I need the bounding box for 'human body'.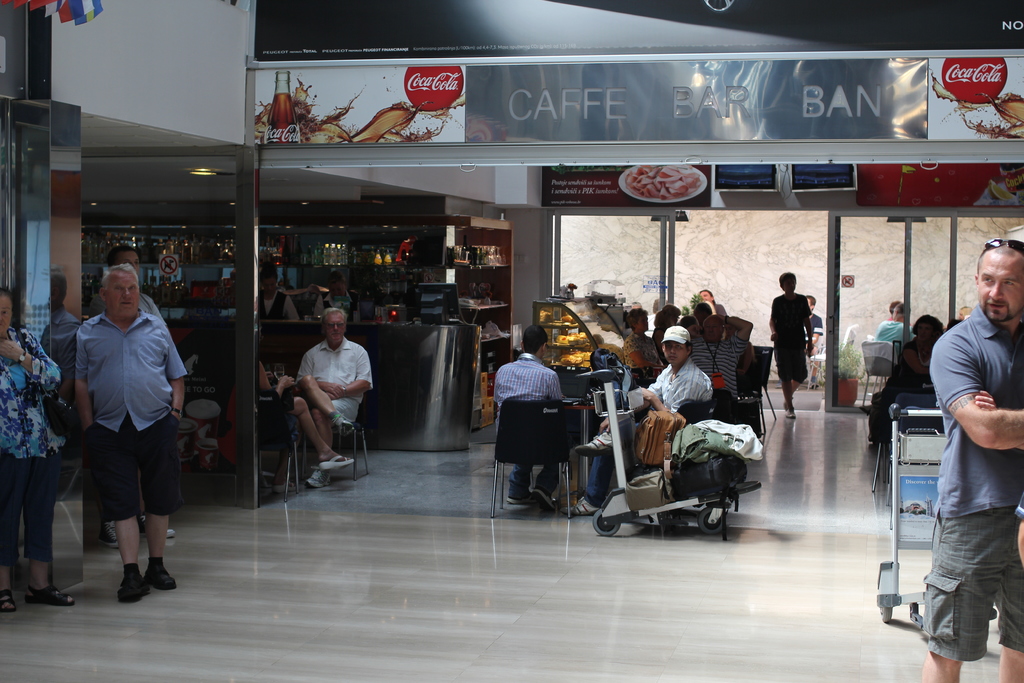
Here it is: box=[490, 323, 568, 509].
